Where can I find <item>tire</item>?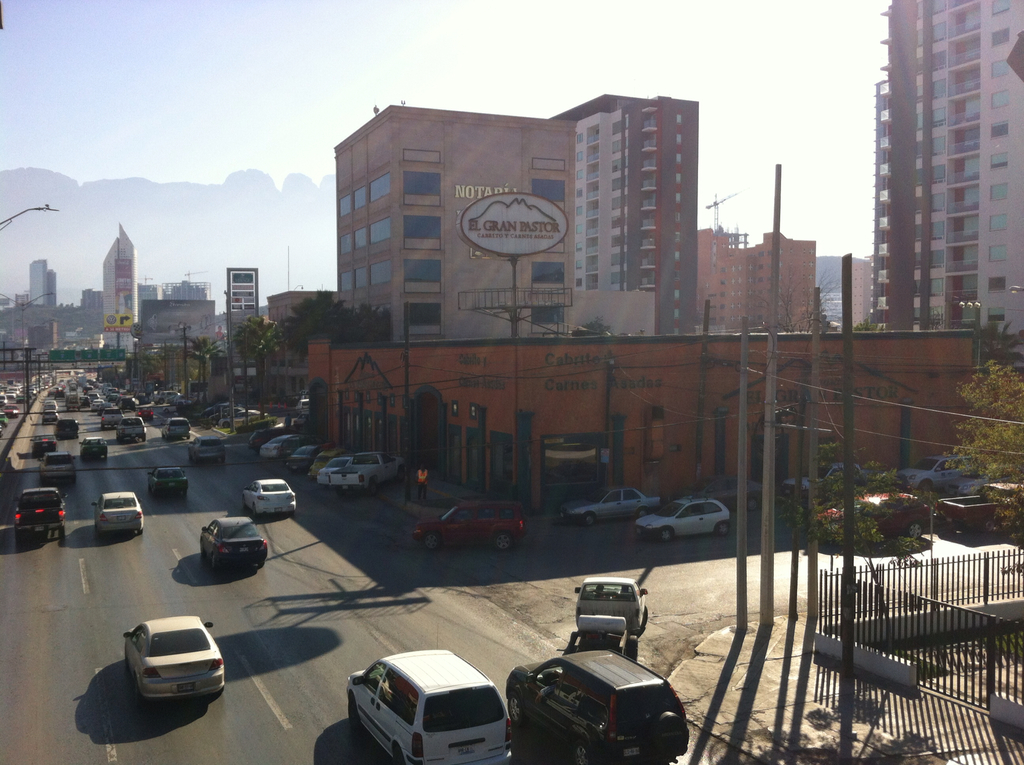
You can find it at 573 741 590 764.
